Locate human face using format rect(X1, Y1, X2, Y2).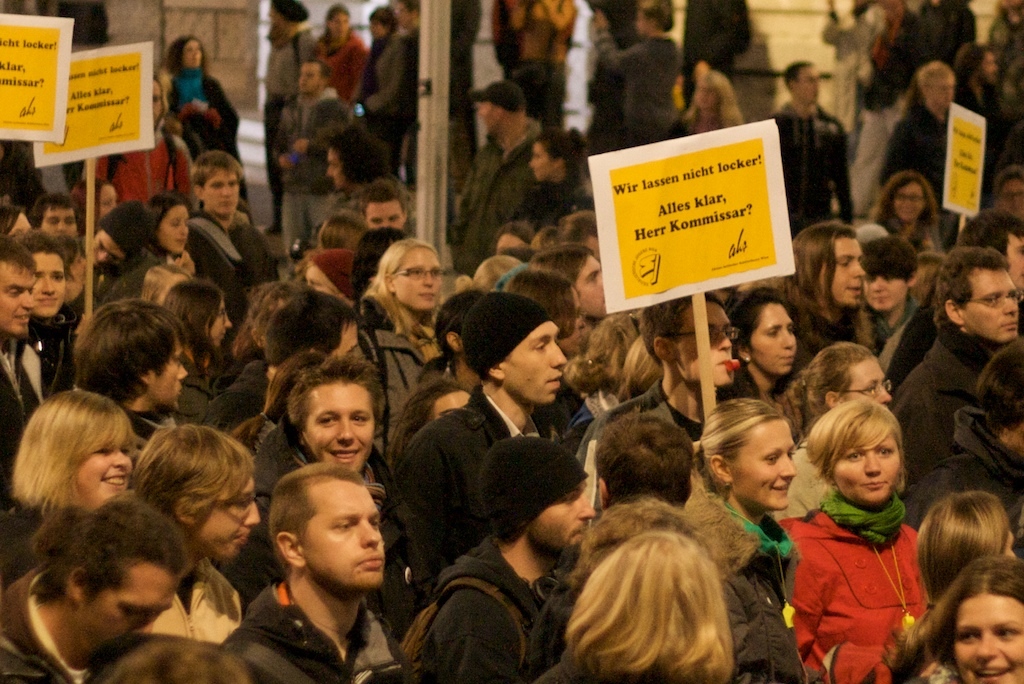
rect(551, 484, 596, 553).
